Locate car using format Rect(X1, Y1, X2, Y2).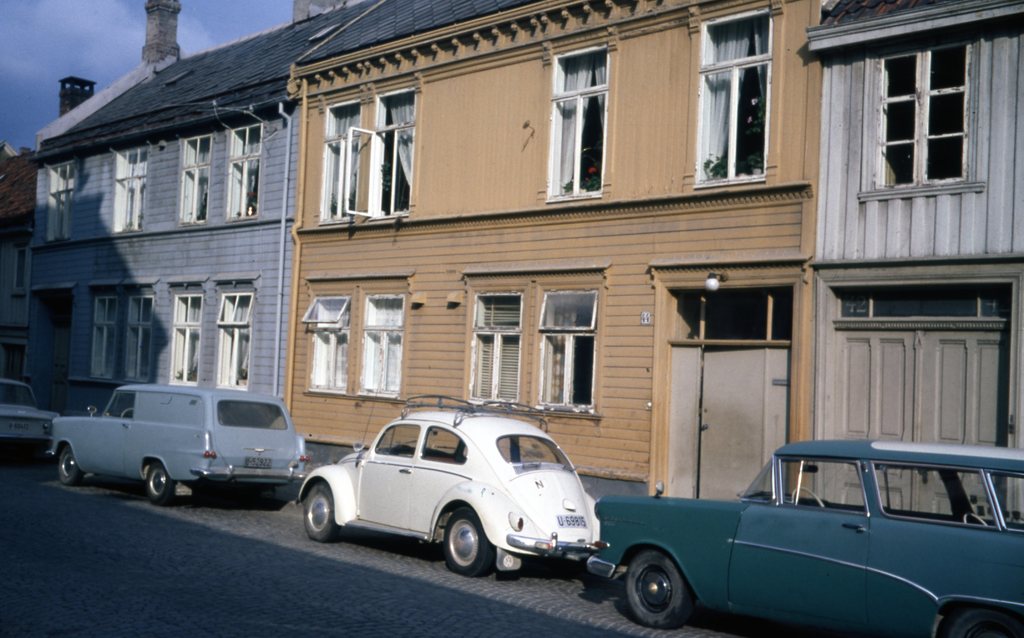
Rect(49, 387, 314, 511).
